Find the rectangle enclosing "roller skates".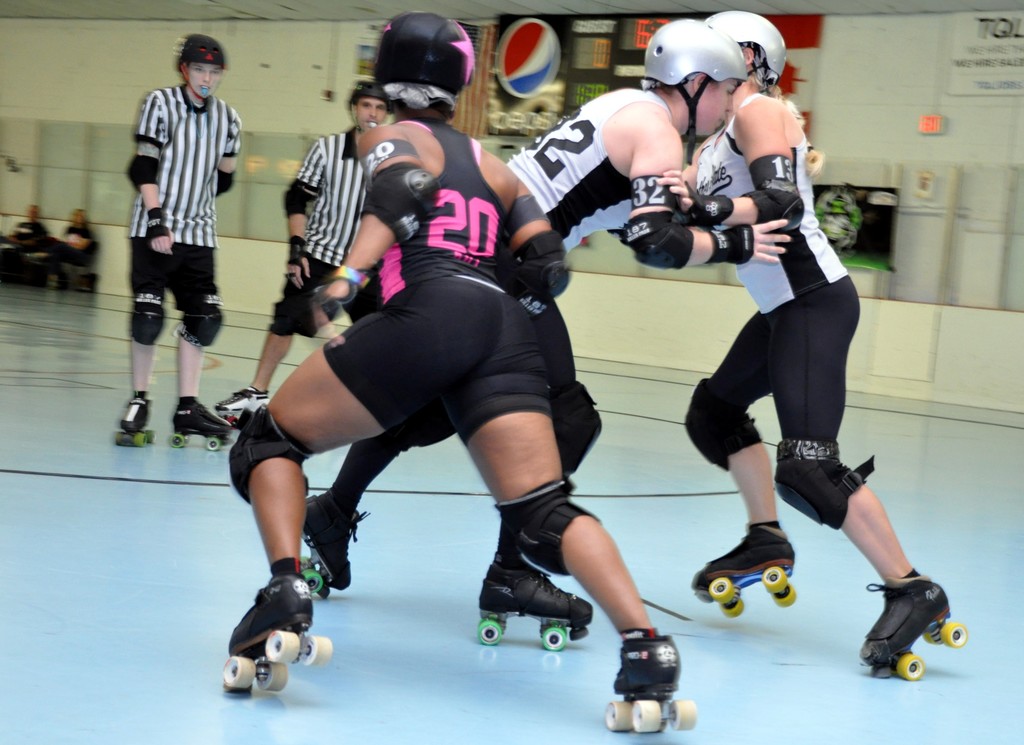
475:561:595:654.
